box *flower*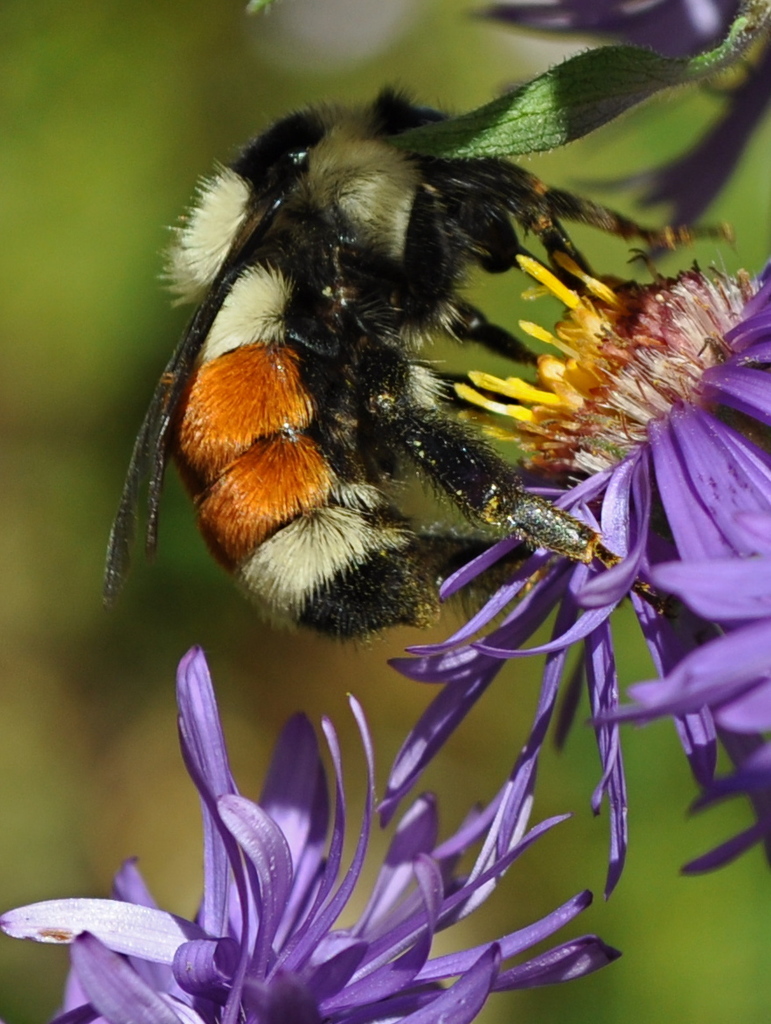
51 648 619 1023
